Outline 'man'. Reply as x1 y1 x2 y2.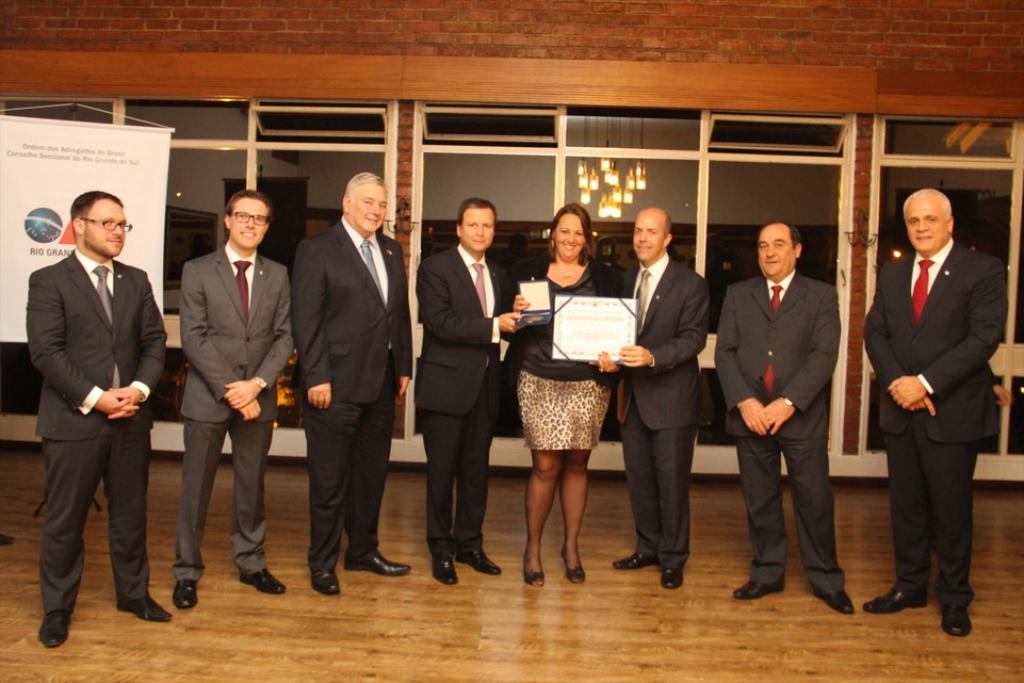
587 206 715 589.
